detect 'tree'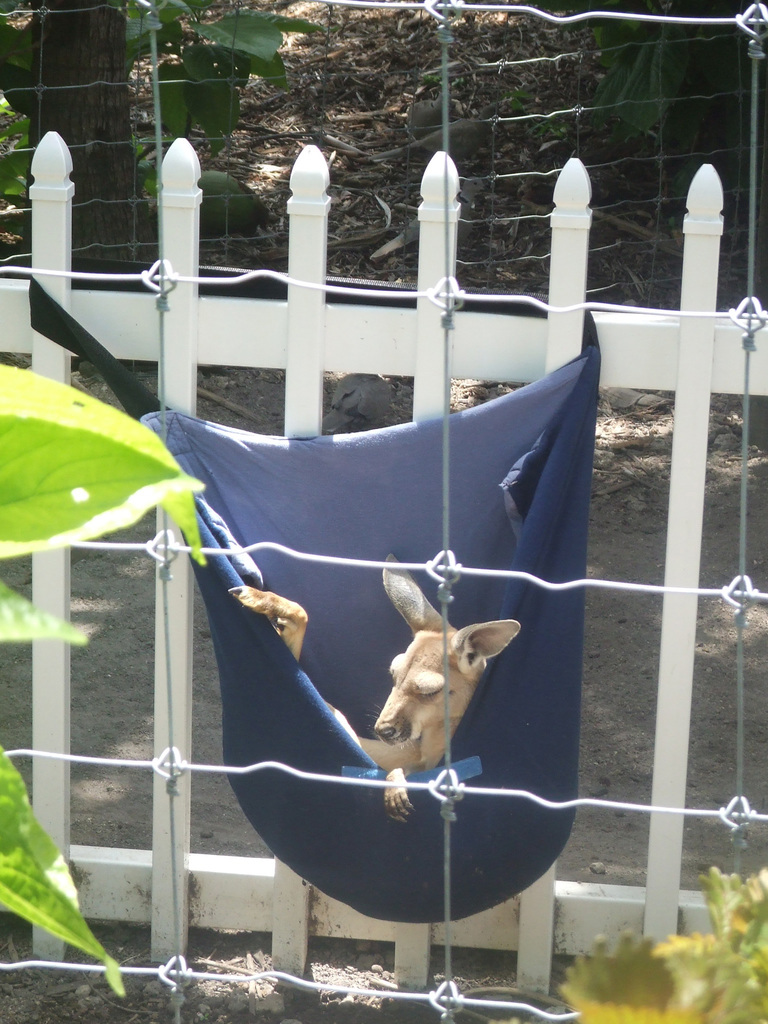
0/0/328/289
